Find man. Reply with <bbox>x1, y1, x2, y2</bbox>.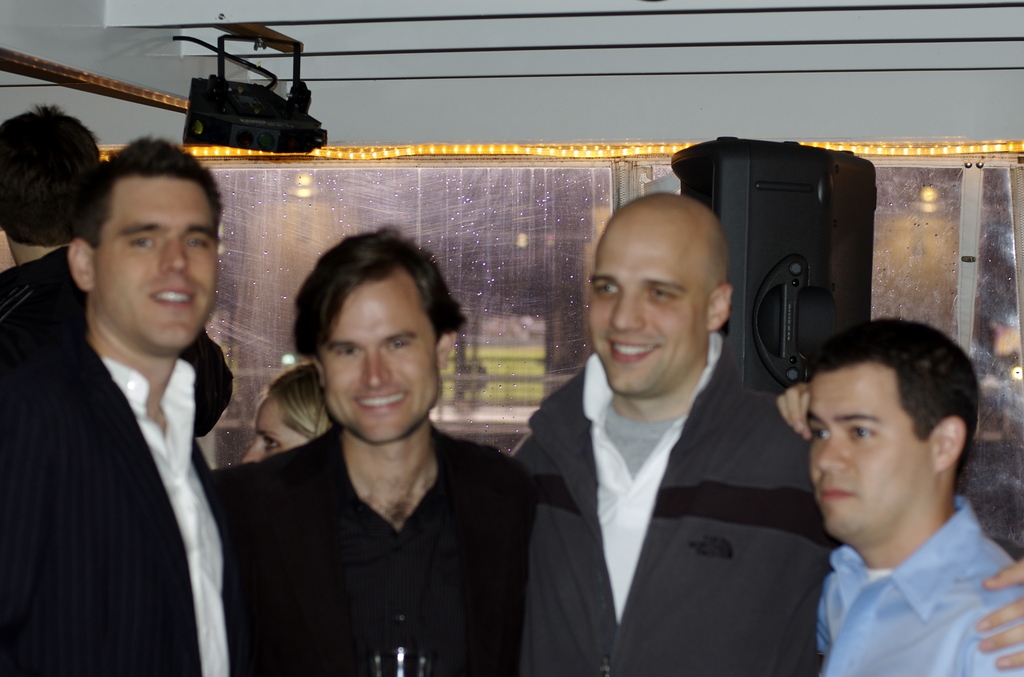
<bbox>15, 118, 266, 676</bbox>.
